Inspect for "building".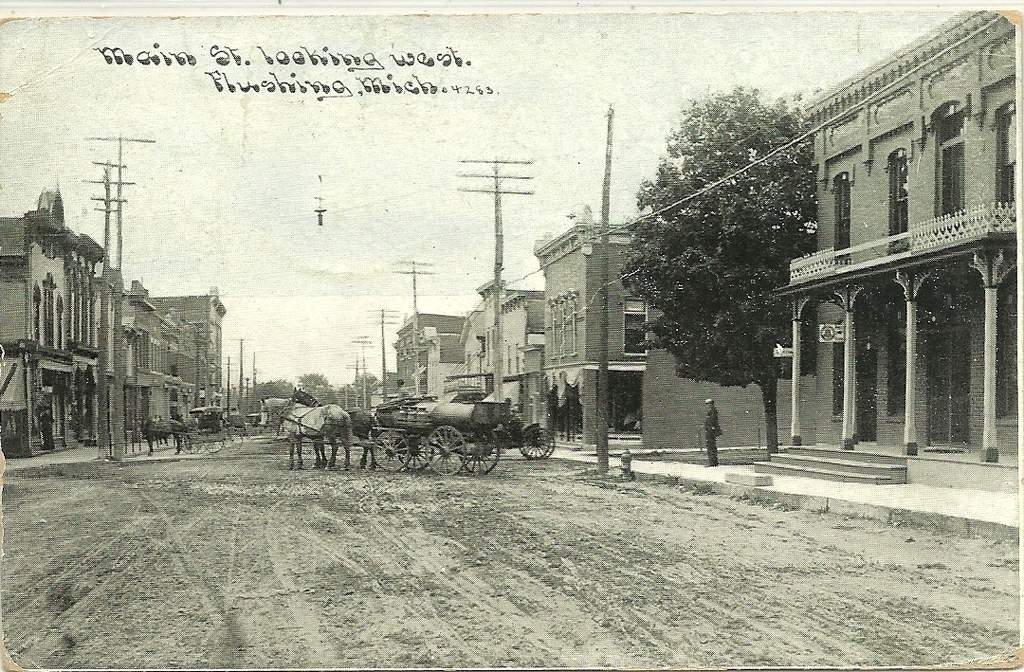
Inspection: {"left": 533, "top": 203, "right": 818, "bottom": 451}.
